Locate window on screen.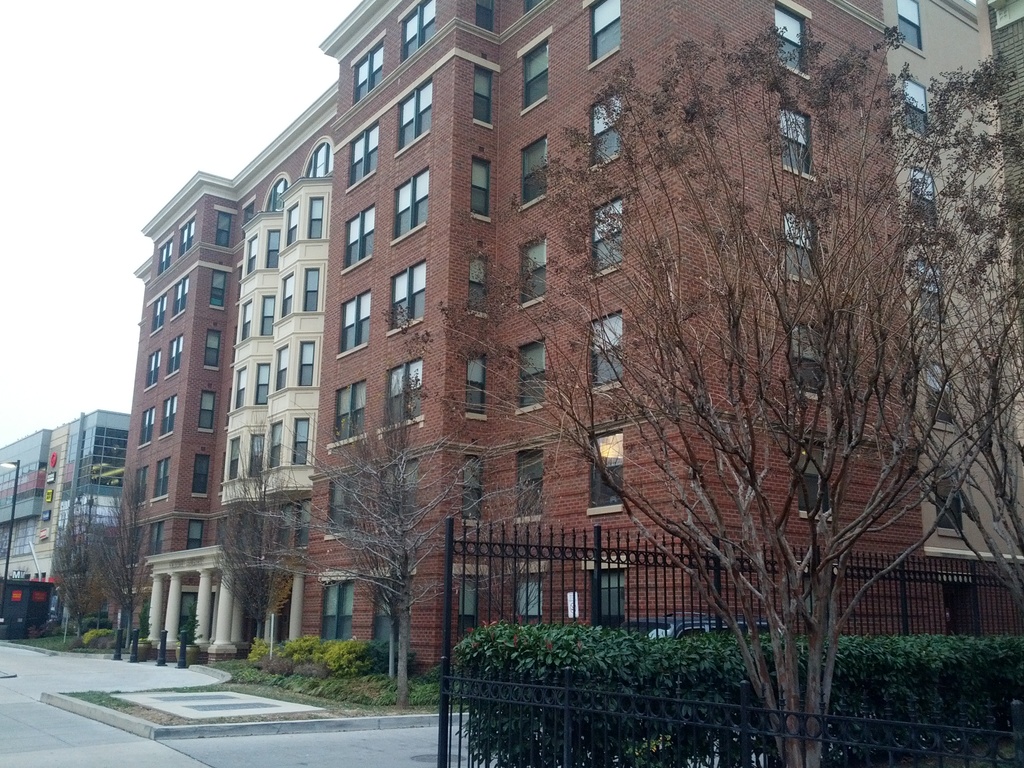
On screen at detection(907, 160, 943, 250).
